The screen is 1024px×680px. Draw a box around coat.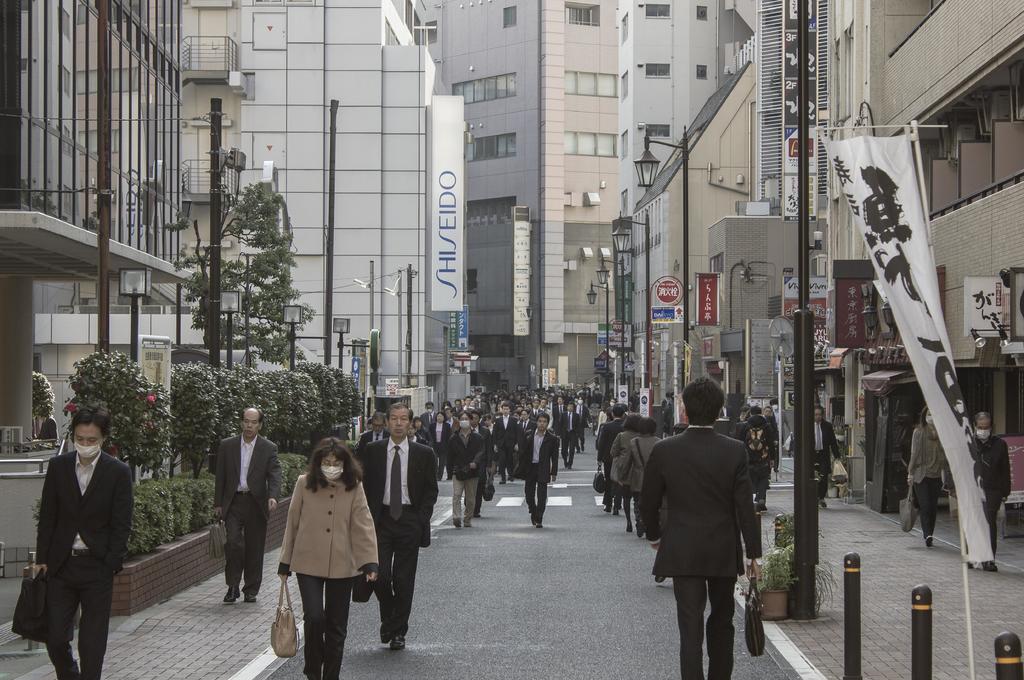
left=643, top=416, right=762, bottom=578.
